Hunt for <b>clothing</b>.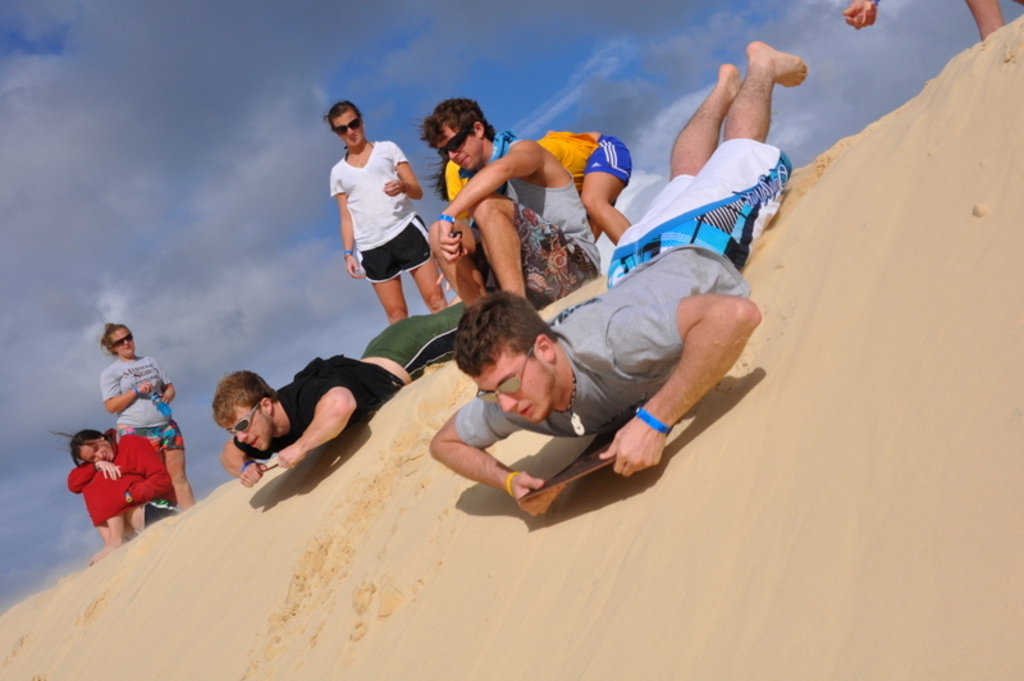
Hunted down at bbox=(97, 355, 183, 453).
